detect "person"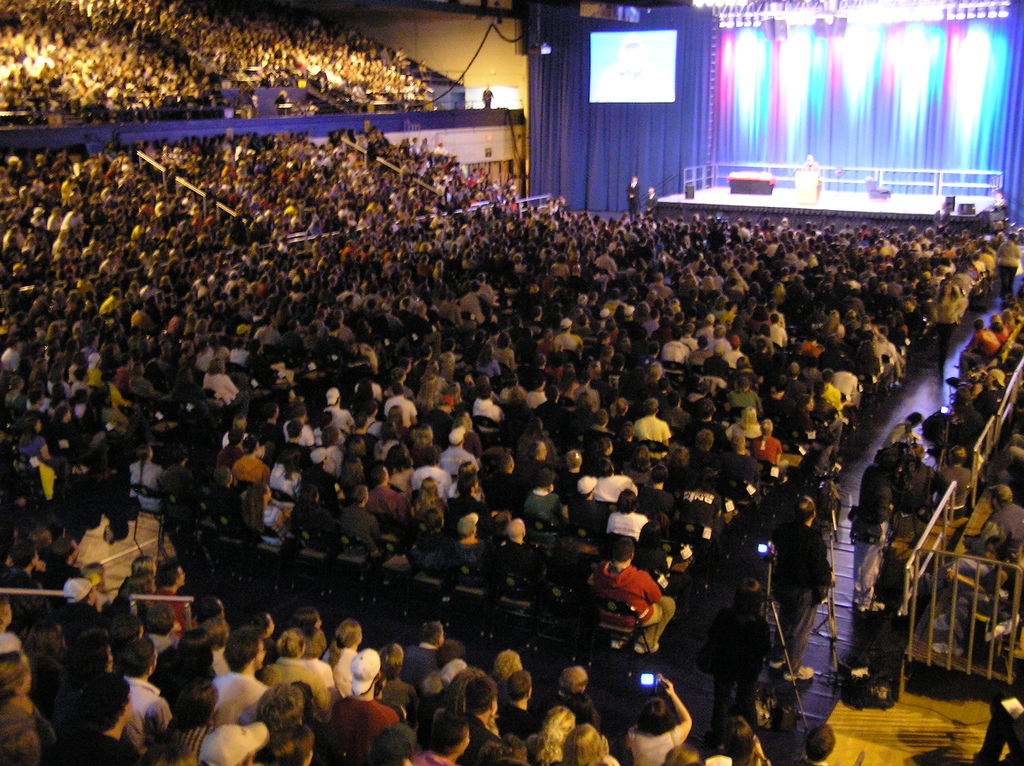
<bbox>803, 358, 823, 385</bbox>
